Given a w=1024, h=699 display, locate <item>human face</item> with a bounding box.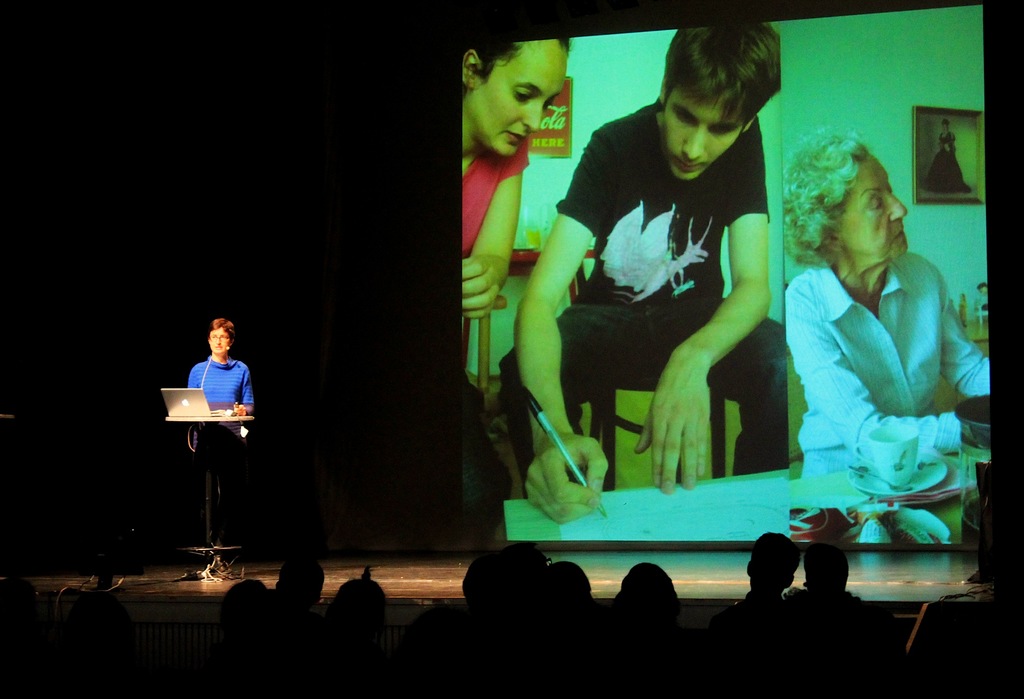
Located: bbox=(212, 329, 230, 353).
